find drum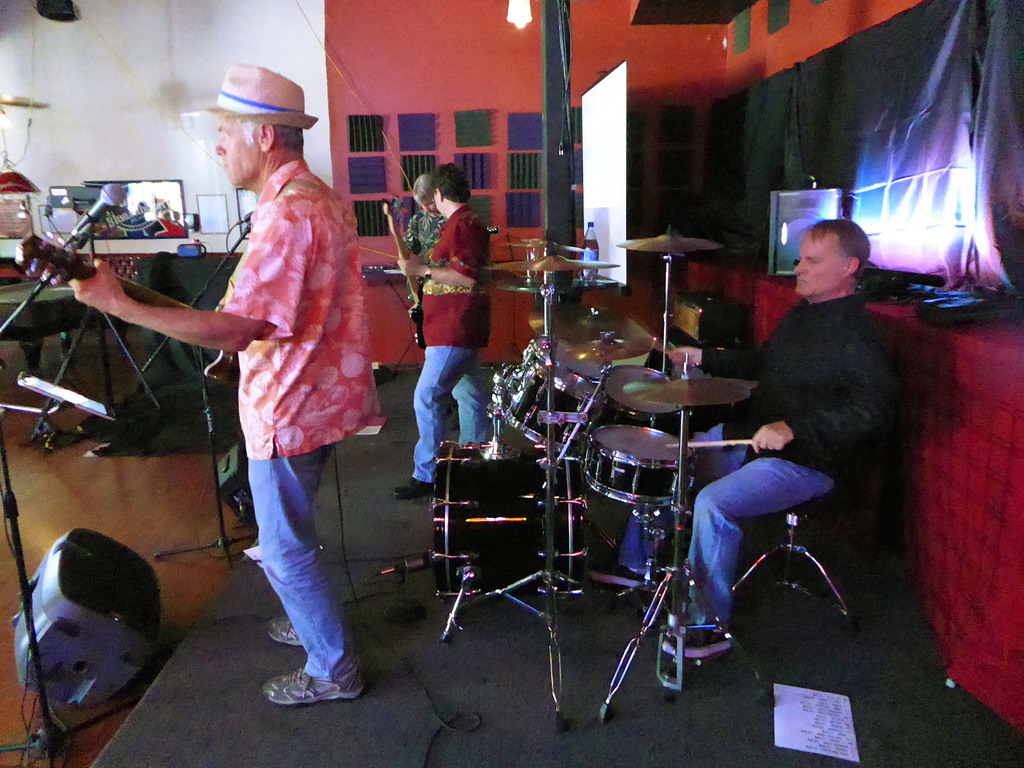
[600,364,684,437]
